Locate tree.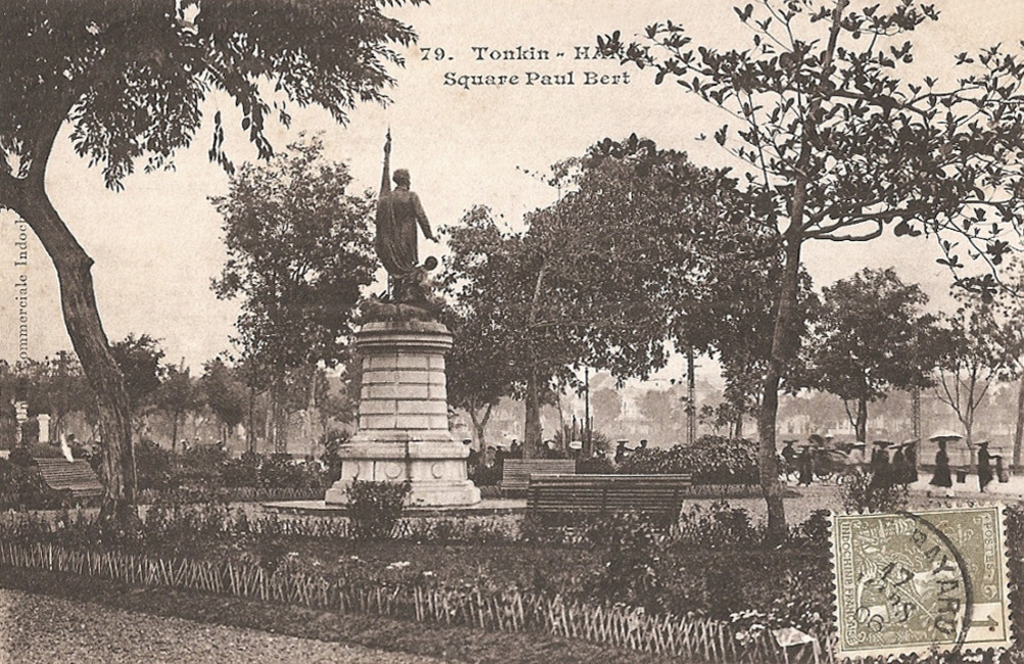
Bounding box: bbox(698, 267, 824, 441).
